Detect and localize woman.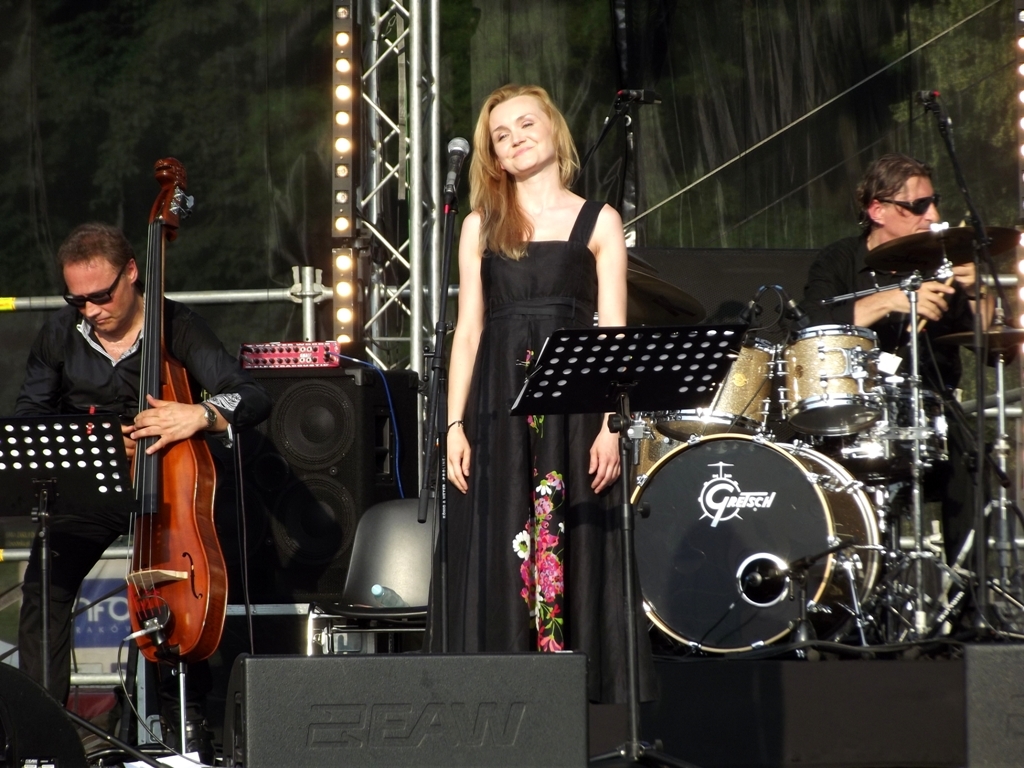
Localized at 432/83/625/664.
